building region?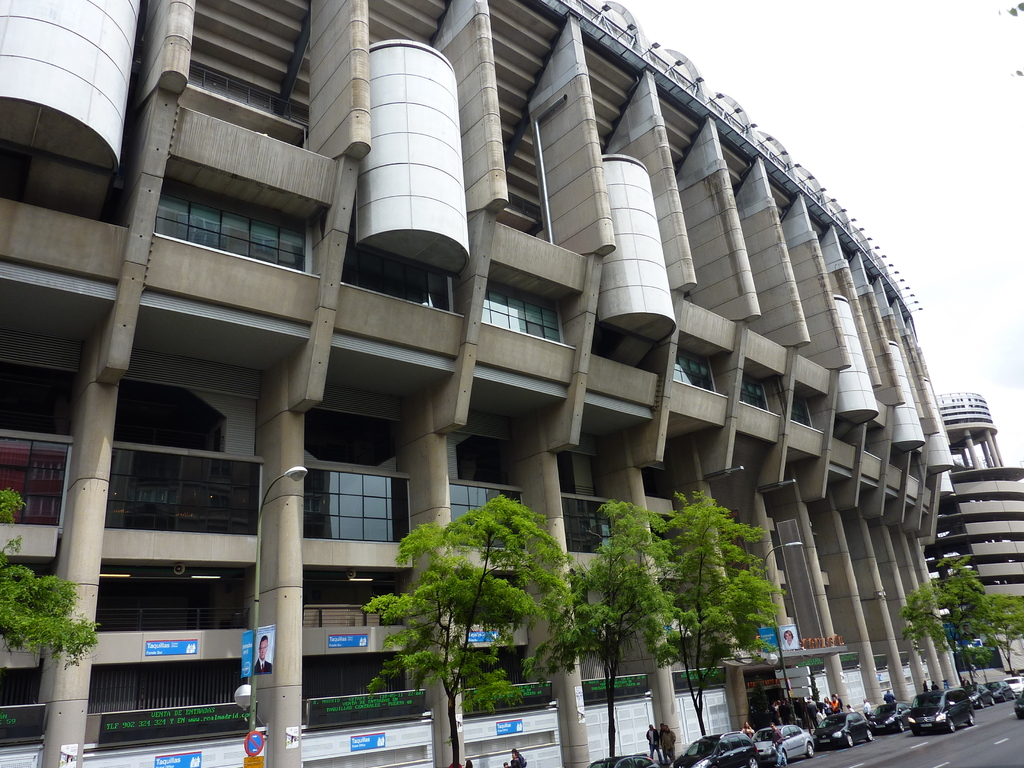
bbox=(929, 387, 1023, 673)
